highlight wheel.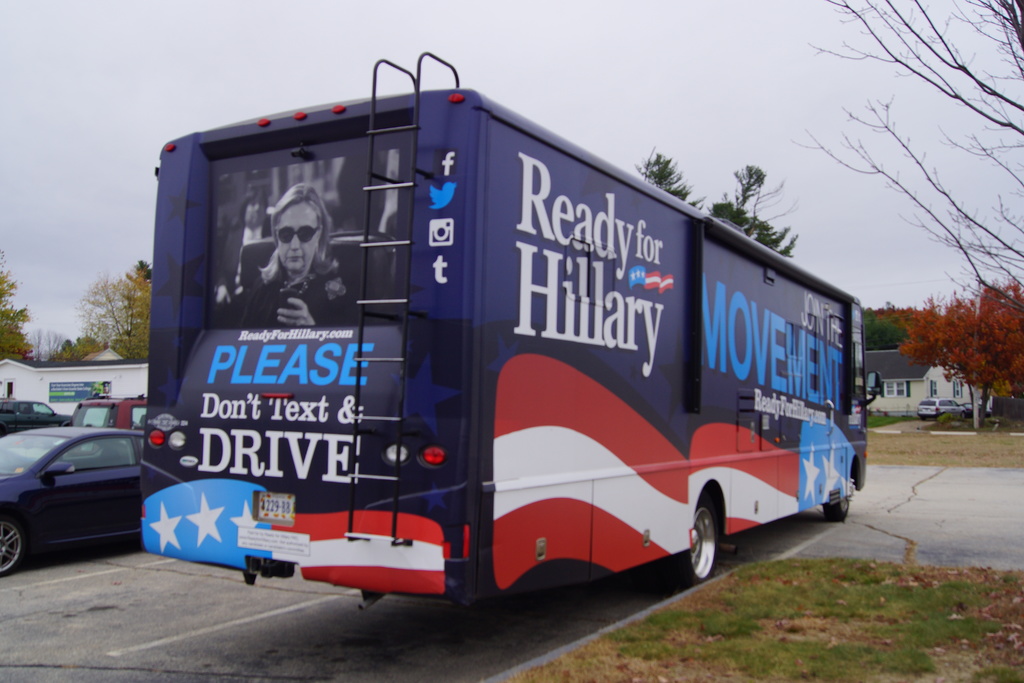
Highlighted region: <region>826, 477, 854, 520</region>.
